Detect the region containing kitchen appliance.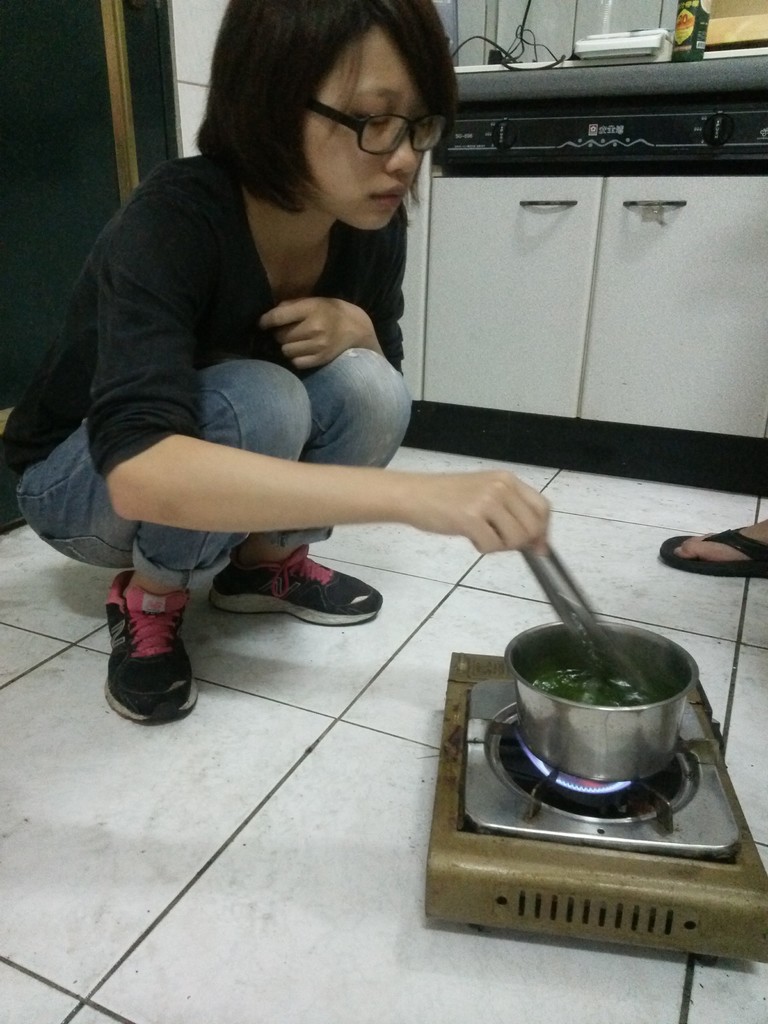
{"x1": 500, "y1": 608, "x2": 685, "y2": 783}.
